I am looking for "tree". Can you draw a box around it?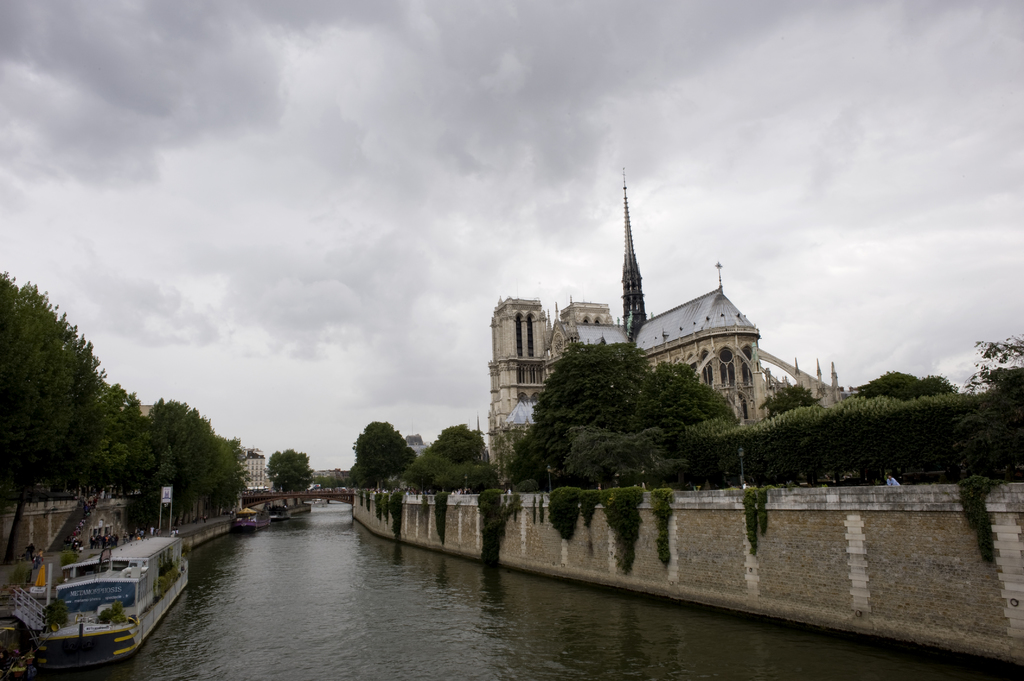
Sure, the bounding box is detection(753, 387, 814, 424).
